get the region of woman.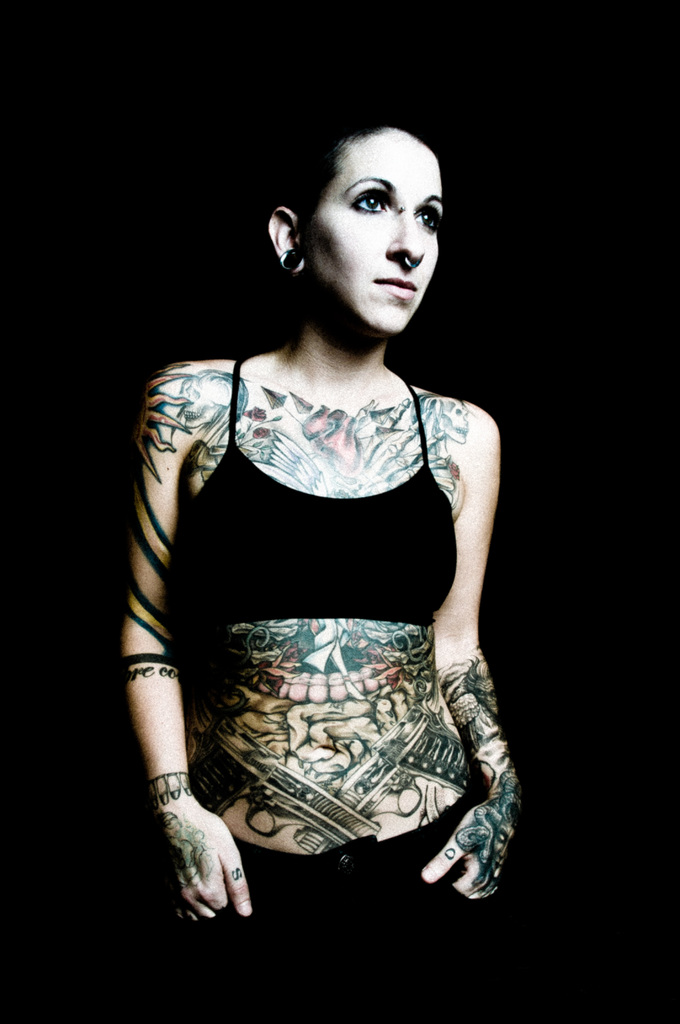
x1=83 y1=72 x2=533 y2=952.
